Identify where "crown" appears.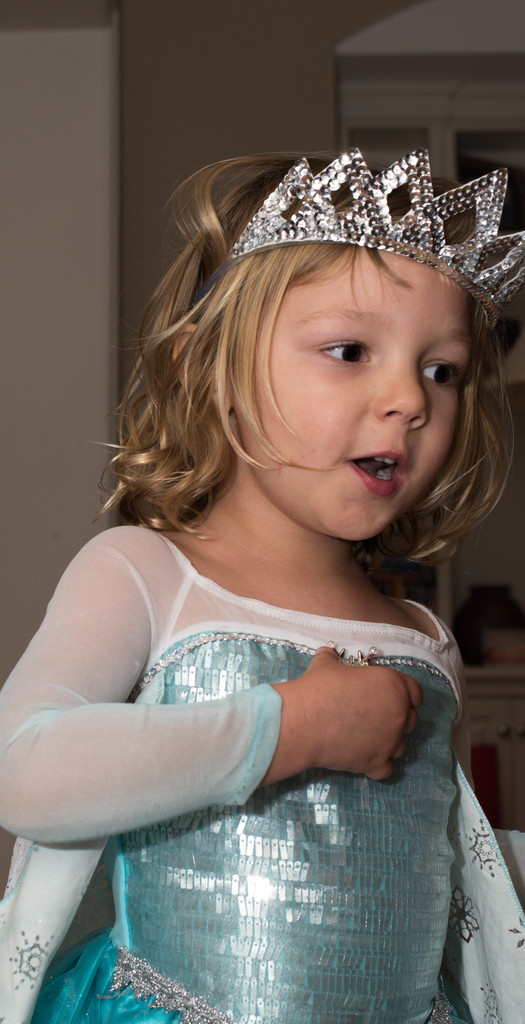
Appears at [188, 144, 524, 333].
